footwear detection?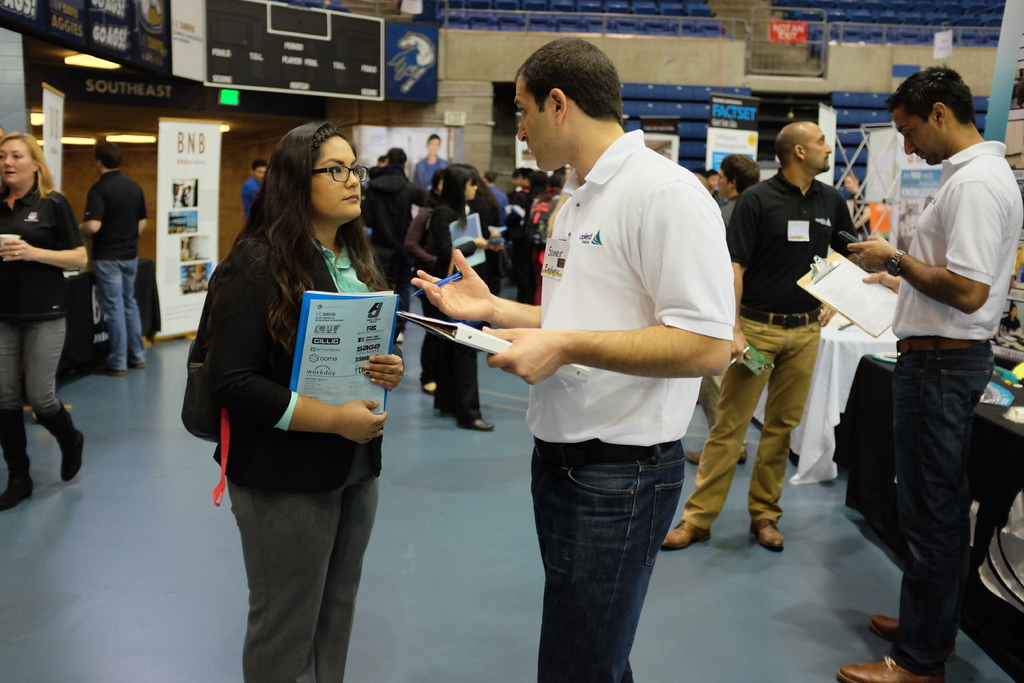
l=659, t=521, r=714, b=551
